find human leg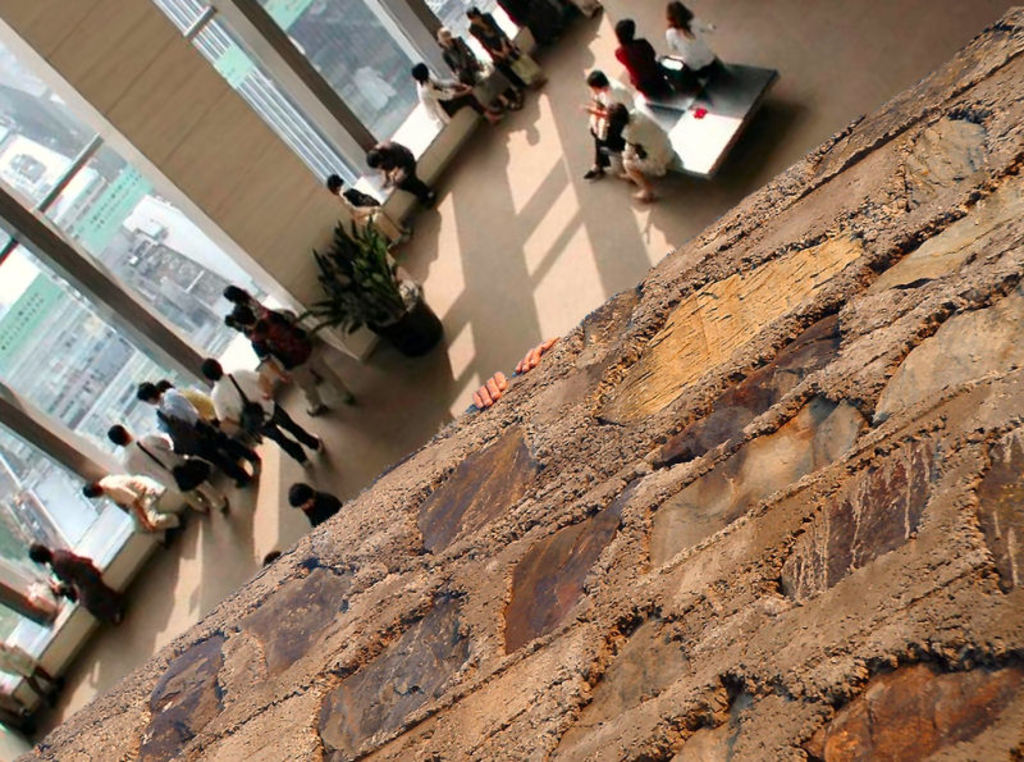
BBox(294, 366, 330, 416)
